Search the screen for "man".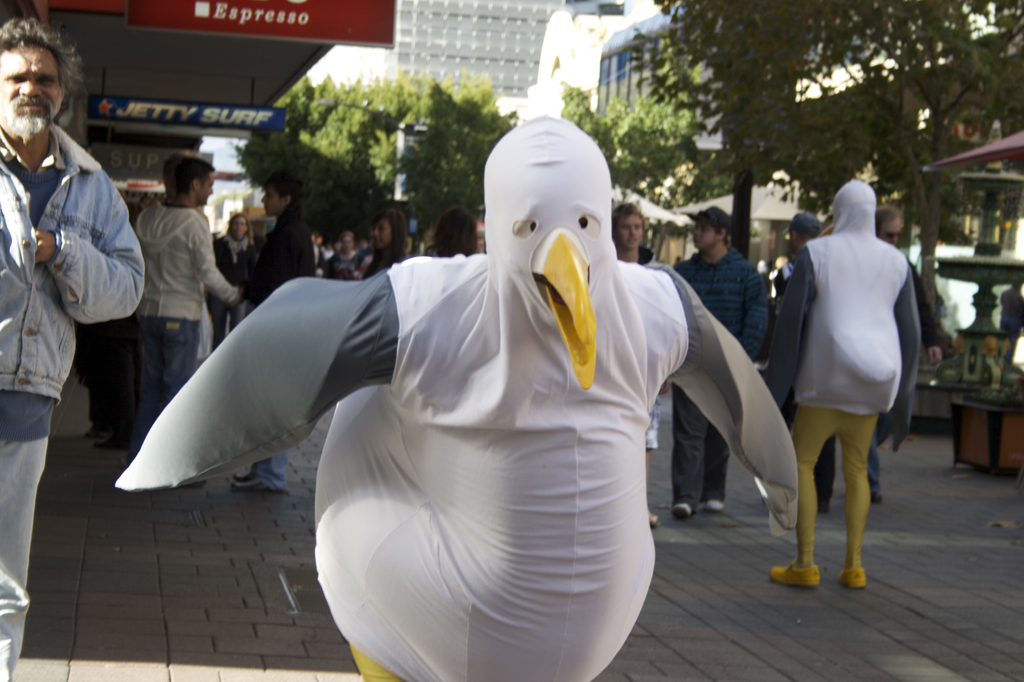
Found at locate(764, 211, 863, 512).
